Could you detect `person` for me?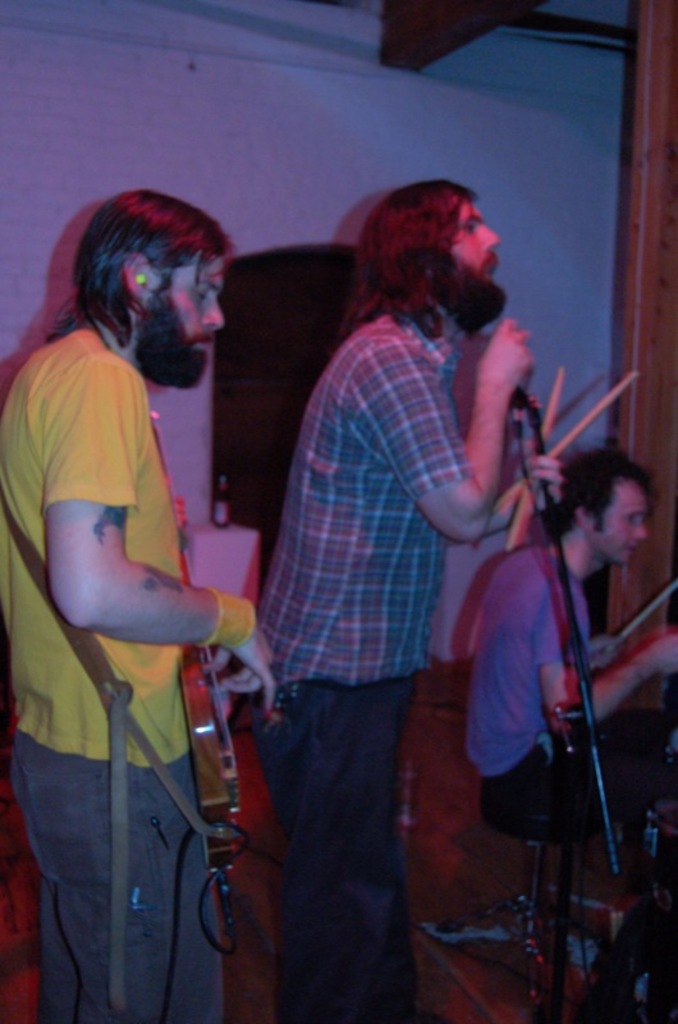
Detection result: detection(463, 440, 677, 1023).
